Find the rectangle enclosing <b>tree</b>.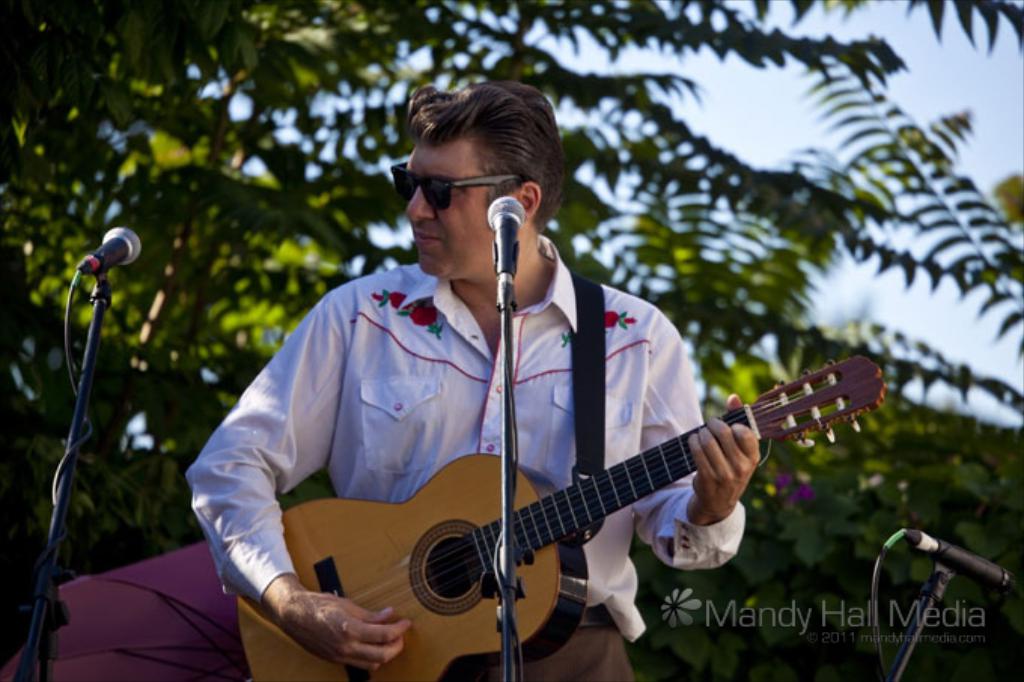
rect(0, 0, 1022, 592).
